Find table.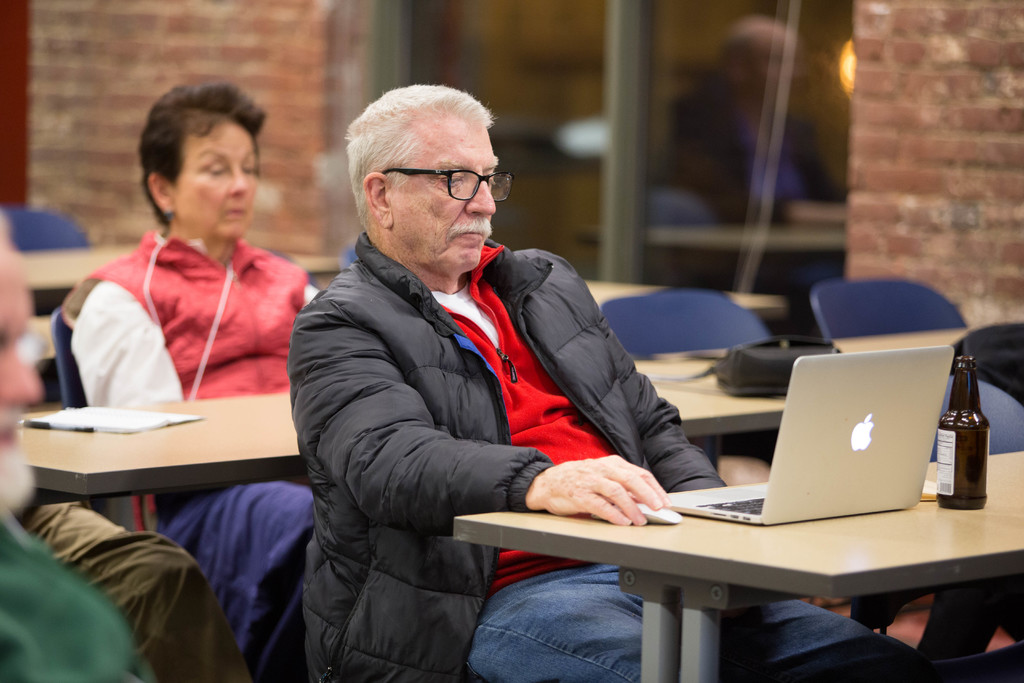
(x1=19, y1=239, x2=347, y2=397).
